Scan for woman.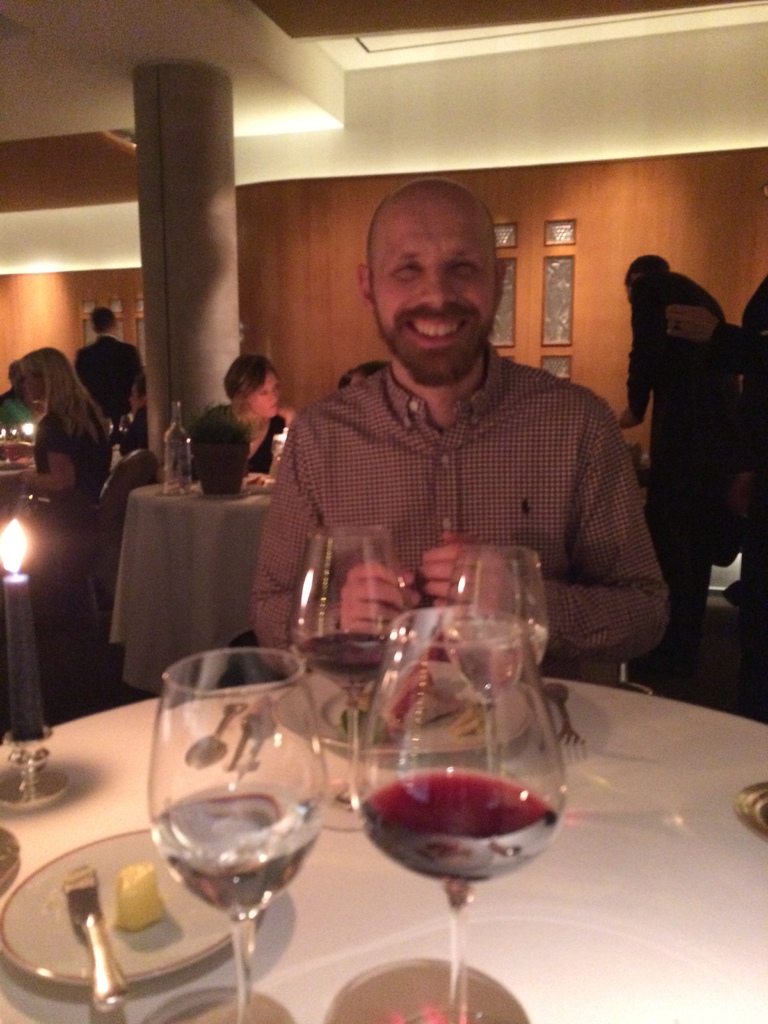
Scan result: 186:351:296:479.
